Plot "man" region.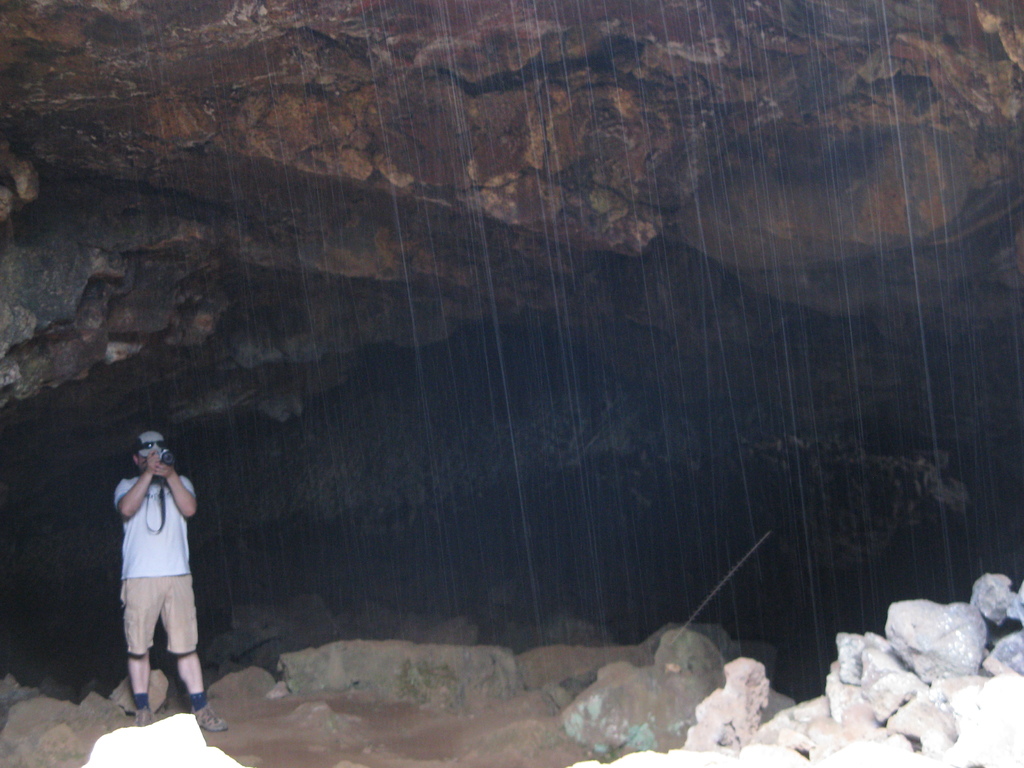
Plotted at {"left": 102, "top": 422, "right": 199, "bottom": 723}.
